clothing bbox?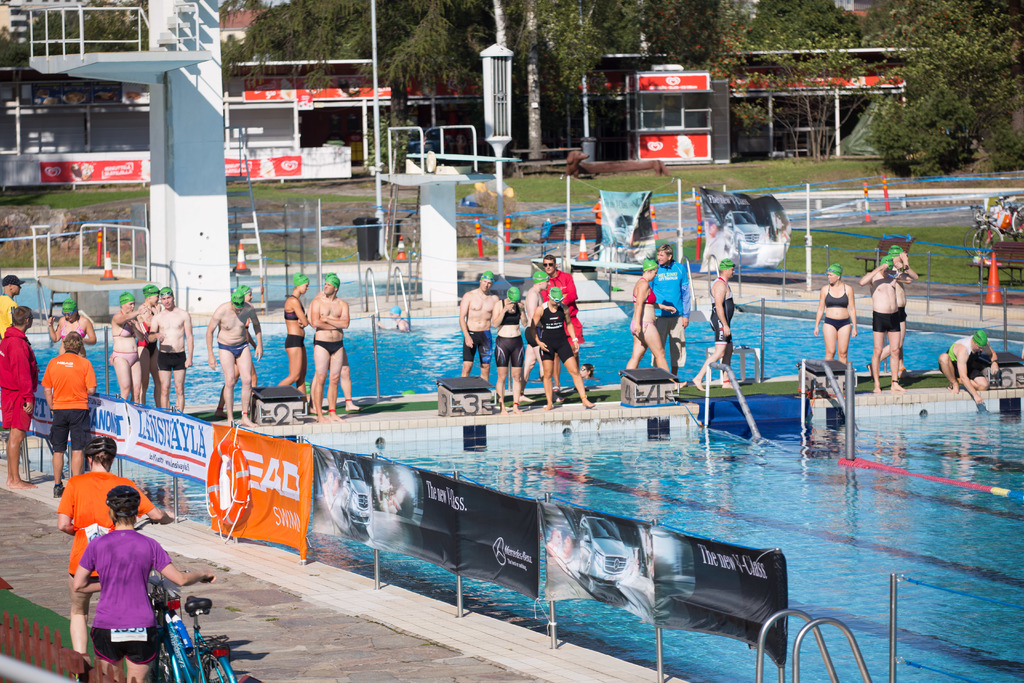
BBox(653, 261, 691, 368)
